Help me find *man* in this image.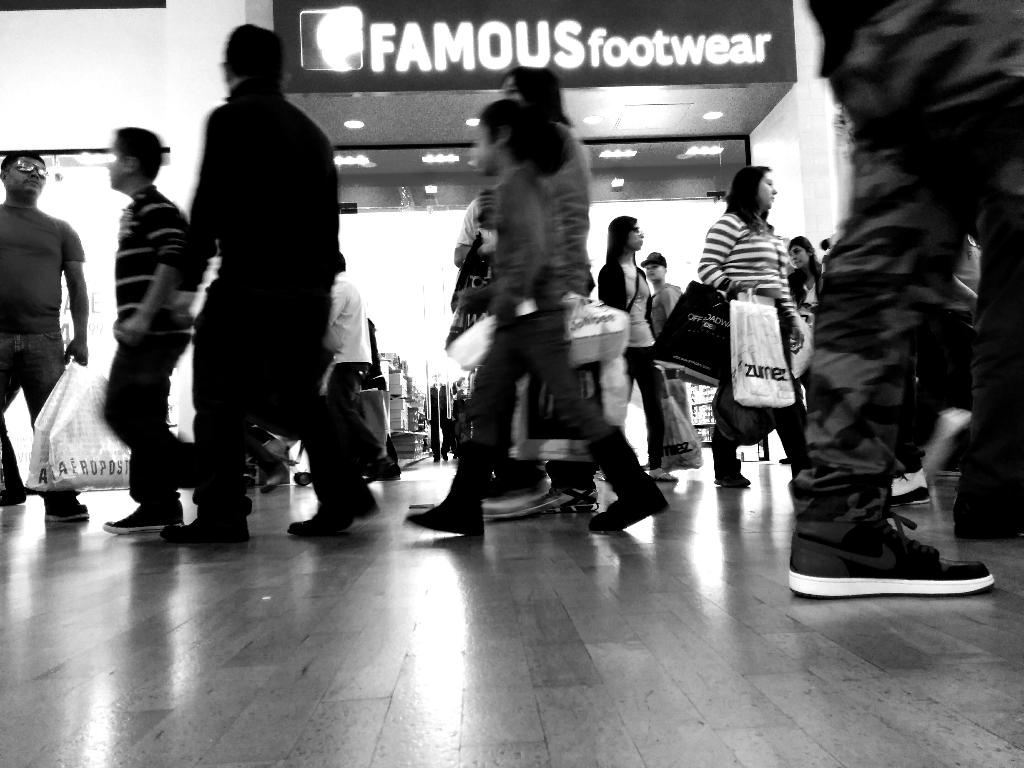
Found it: 315/255/392/480.
